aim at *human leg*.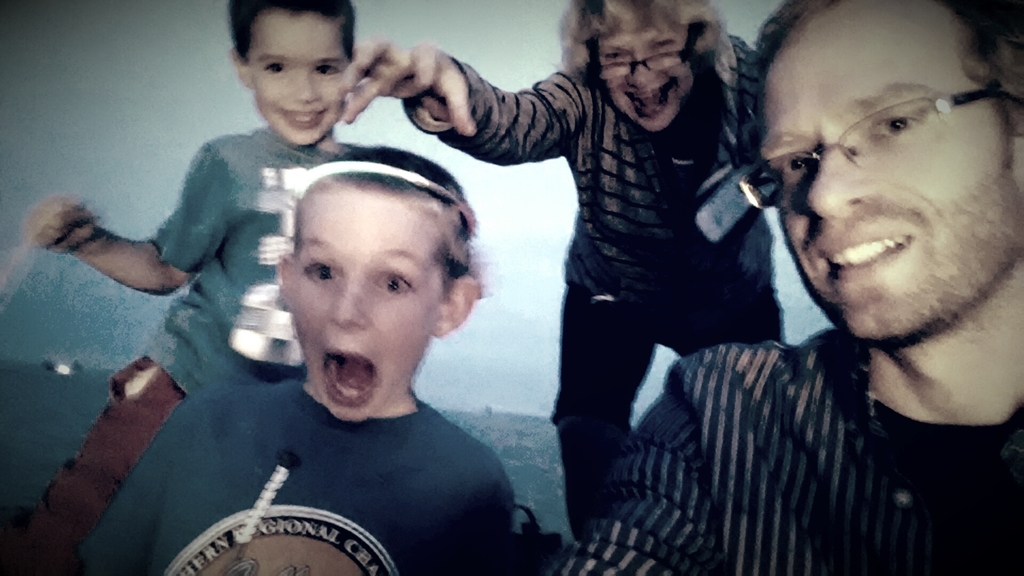
Aimed at region(662, 278, 788, 360).
